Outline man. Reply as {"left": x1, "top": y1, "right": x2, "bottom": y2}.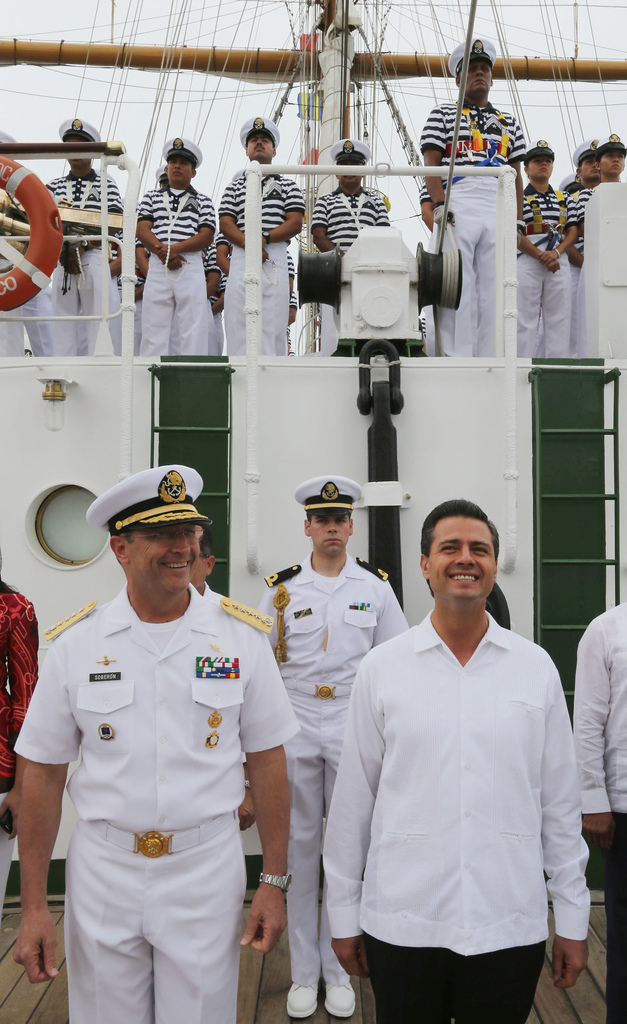
{"left": 127, "top": 129, "right": 213, "bottom": 363}.
